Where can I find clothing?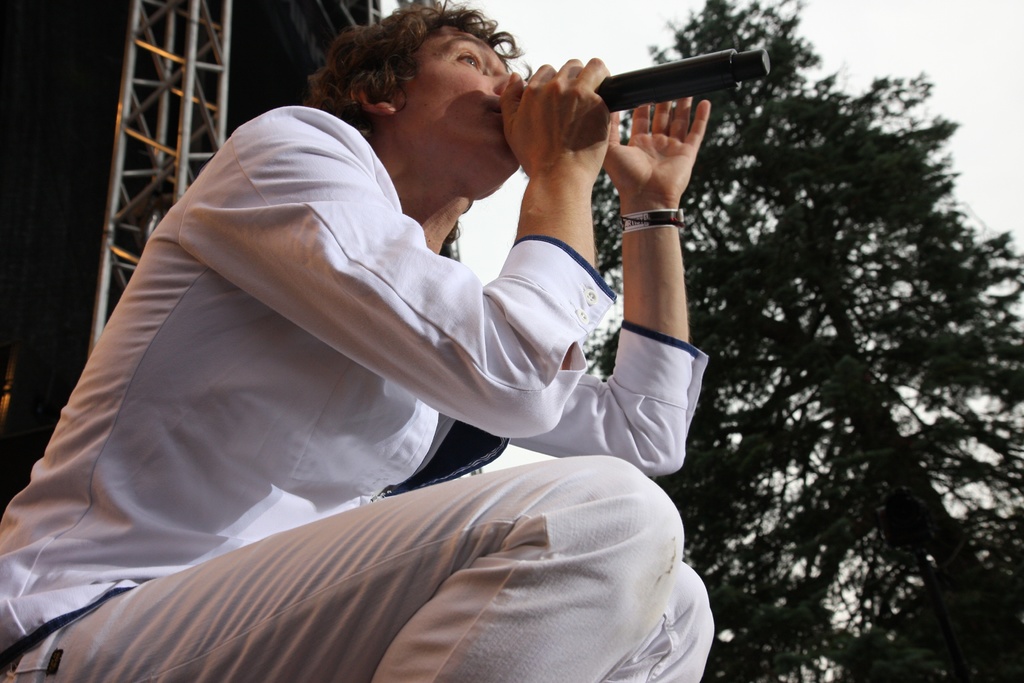
You can find it at BBox(46, 74, 735, 668).
